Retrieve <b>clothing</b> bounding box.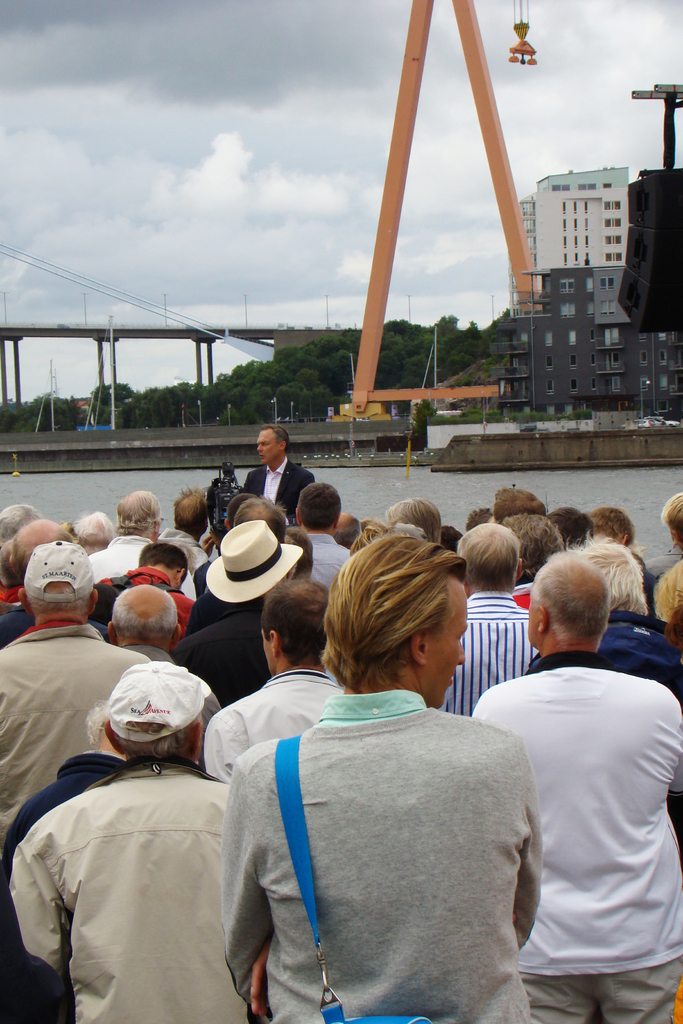
Bounding box: box(9, 751, 249, 1023).
